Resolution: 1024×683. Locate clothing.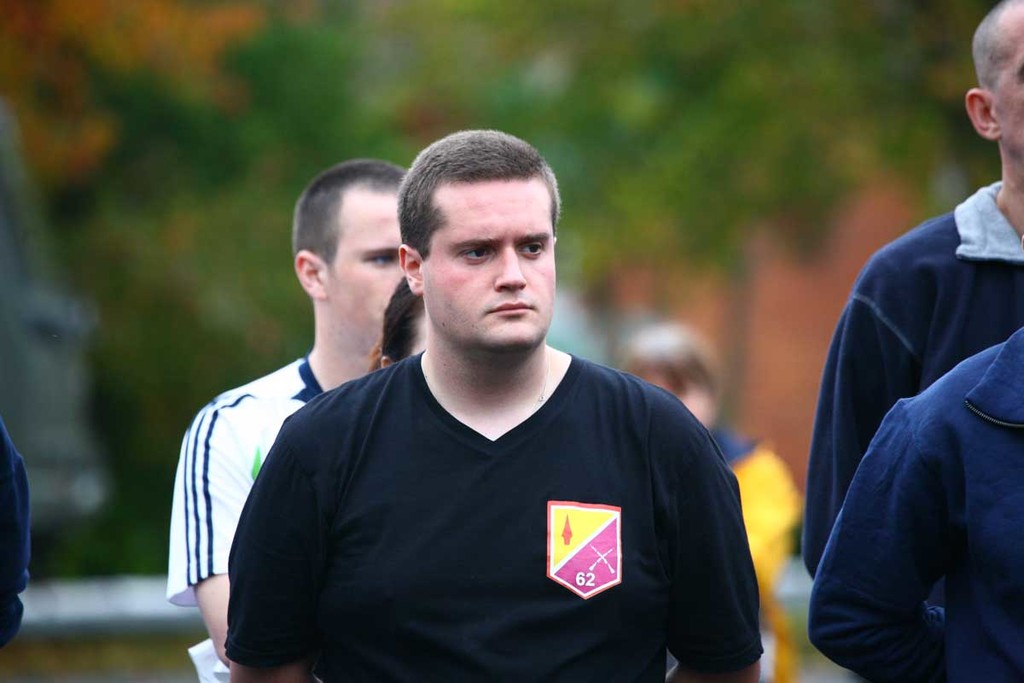
crop(0, 429, 34, 651).
